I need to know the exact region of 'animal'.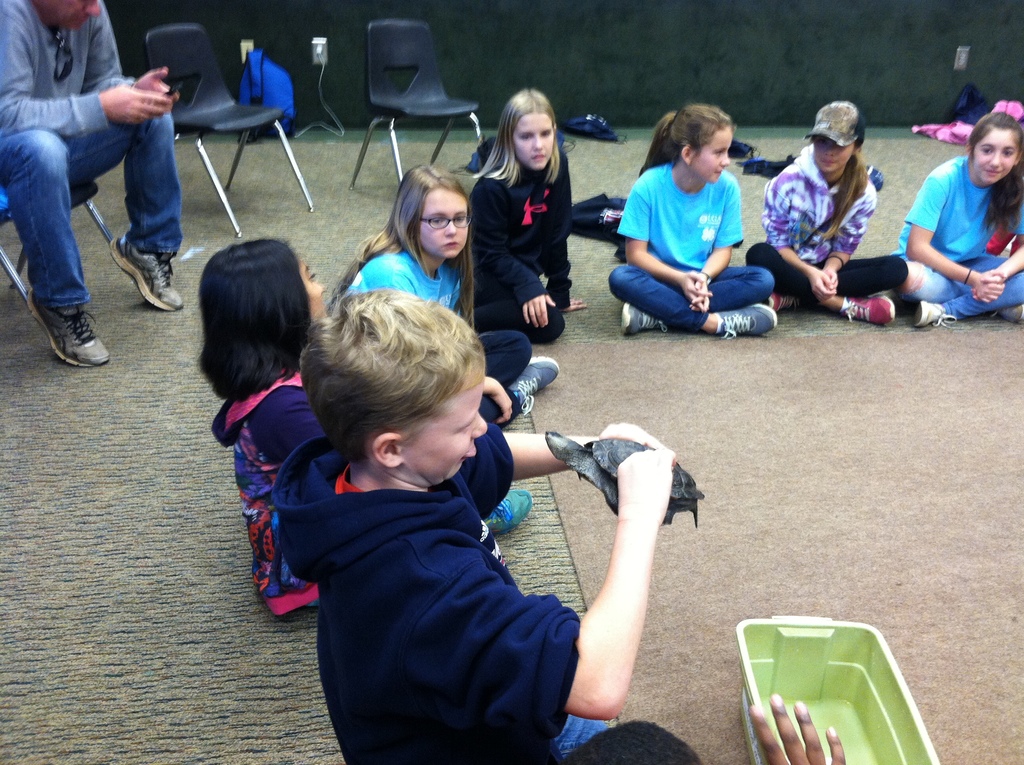
Region: <box>547,431,704,529</box>.
